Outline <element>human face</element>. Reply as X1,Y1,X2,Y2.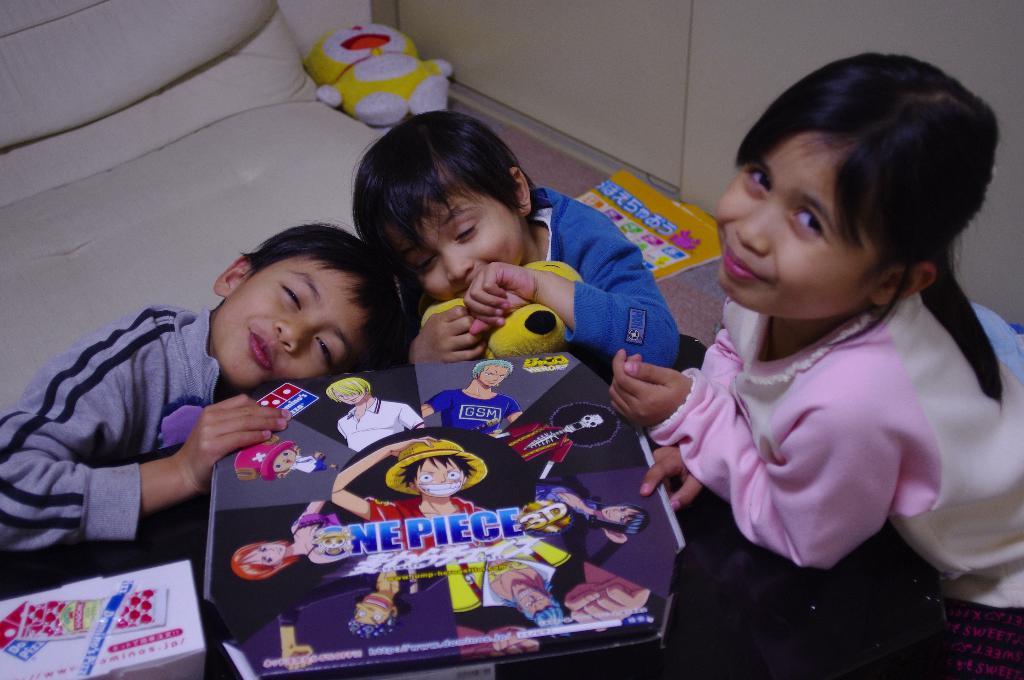
714,133,884,316.
